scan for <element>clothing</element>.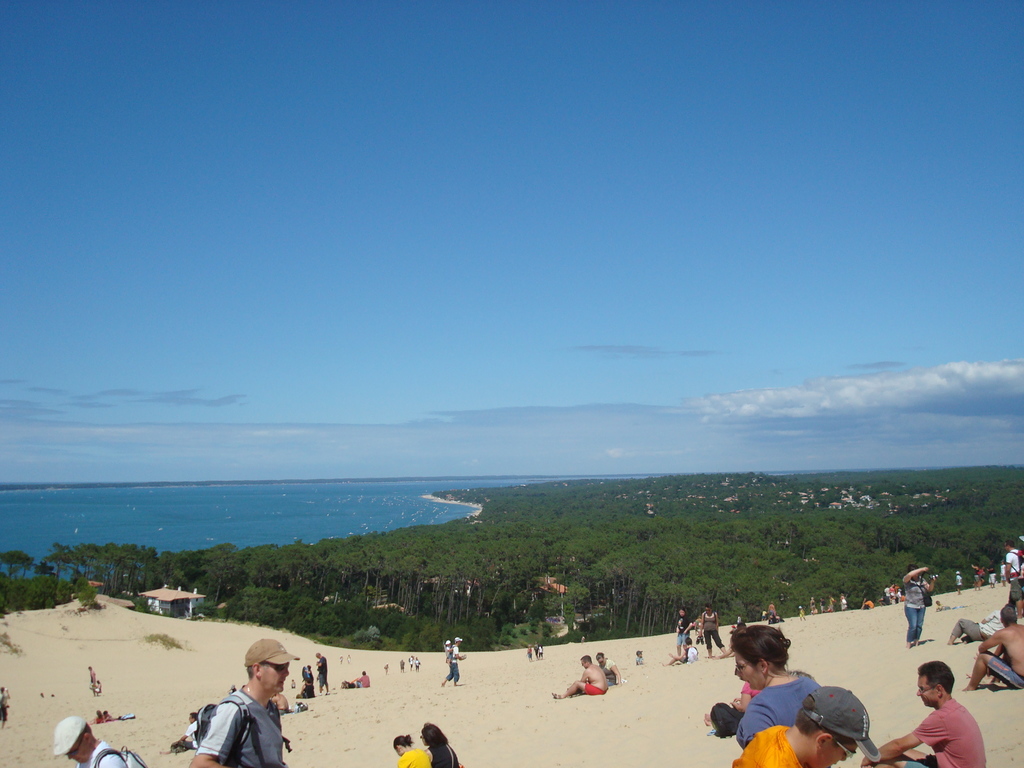
Scan result: select_region(429, 739, 459, 767).
